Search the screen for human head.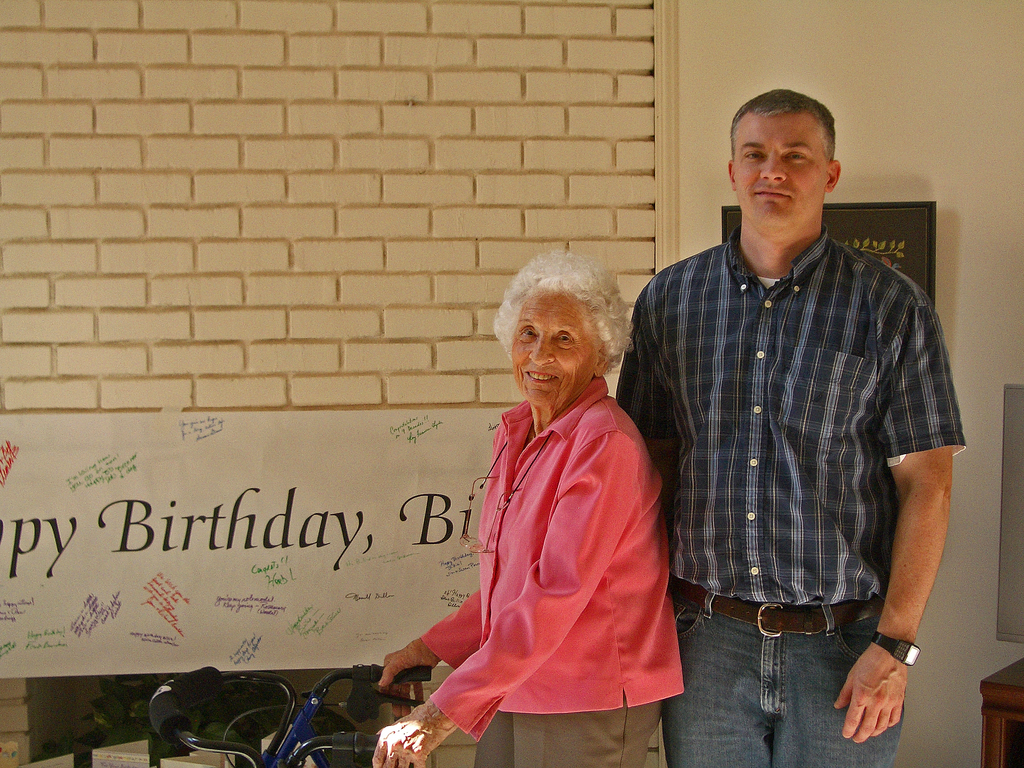
Found at pyautogui.locateOnScreen(494, 255, 630, 420).
